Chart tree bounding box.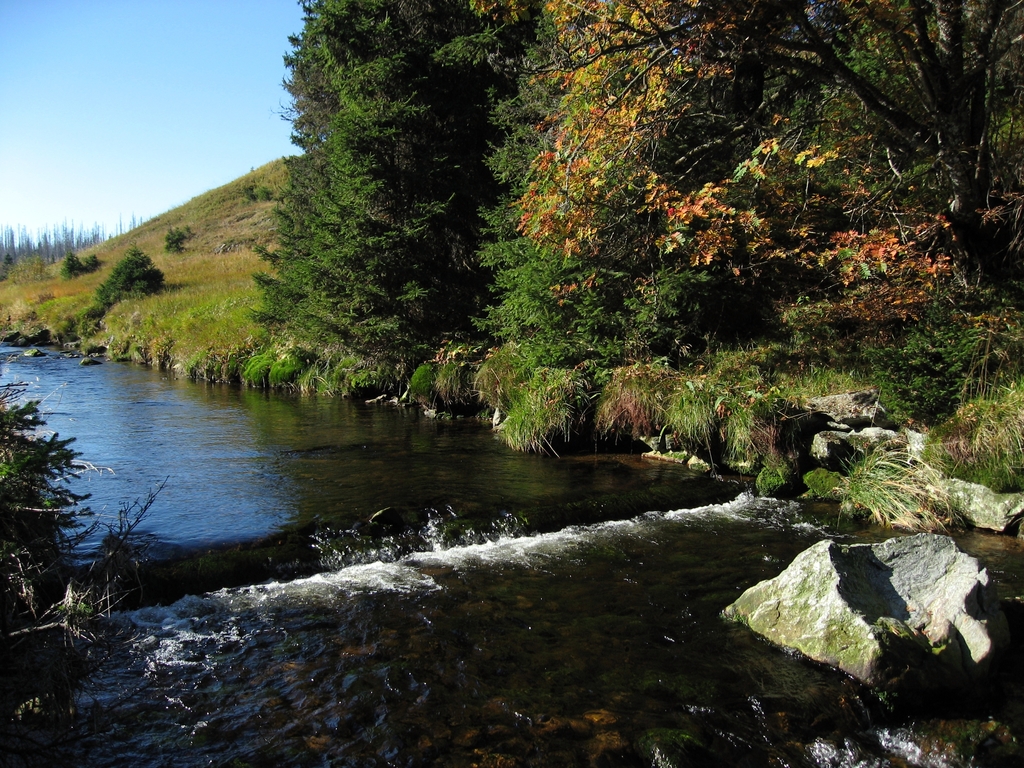
Charted: <bbox>472, 0, 733, 436</bbox>.
